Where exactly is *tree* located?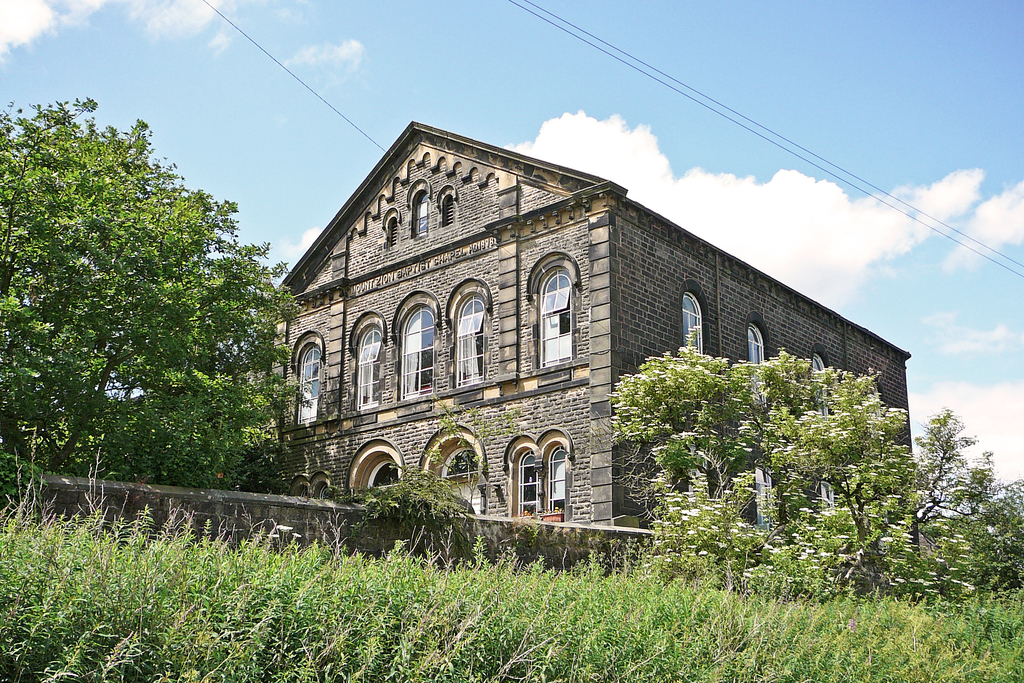
Its bounding box is rect(13, 91, 280, 522).
